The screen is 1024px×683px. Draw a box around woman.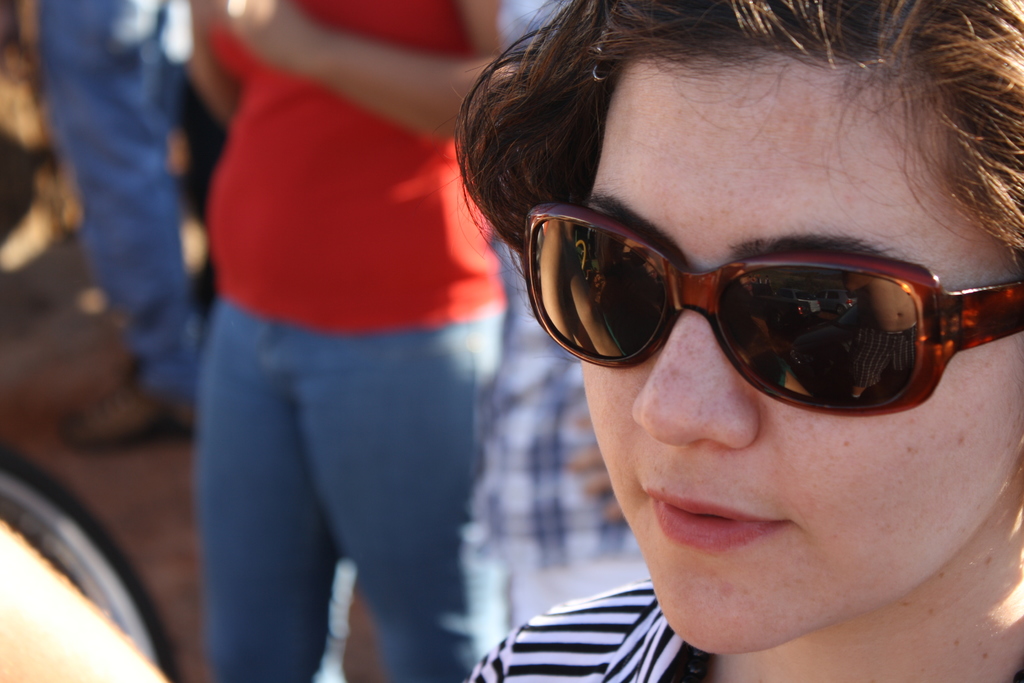
(x1=431, y1=0, x2=1023, y2=682).
